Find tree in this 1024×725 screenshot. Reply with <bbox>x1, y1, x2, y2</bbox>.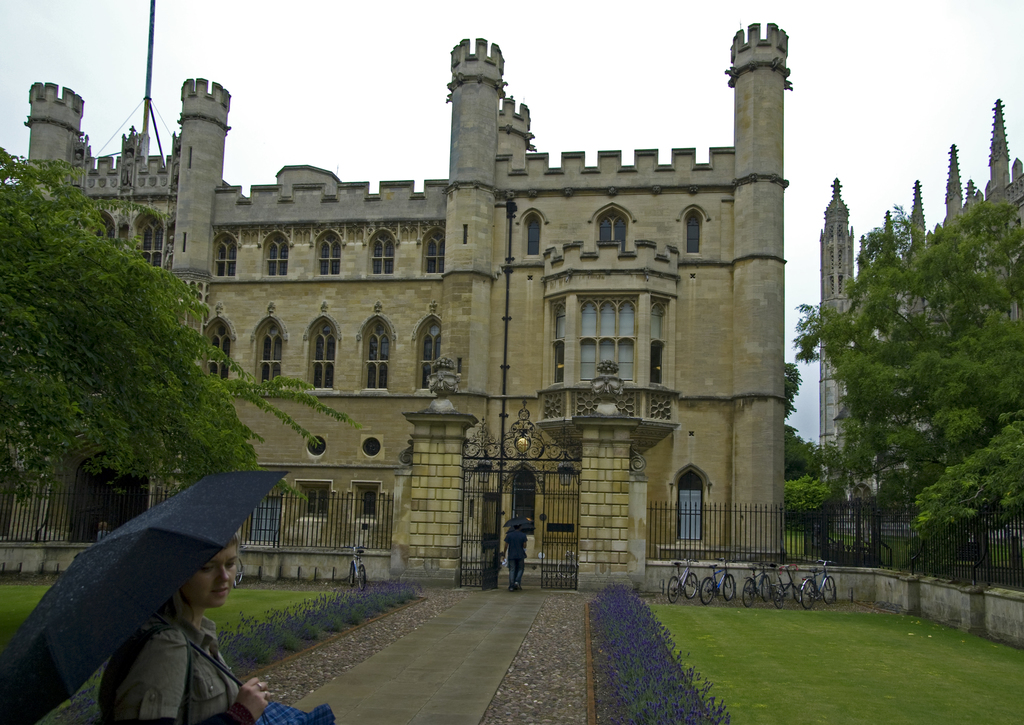
<bbox>0, 135, 369, 534</bbox>.
